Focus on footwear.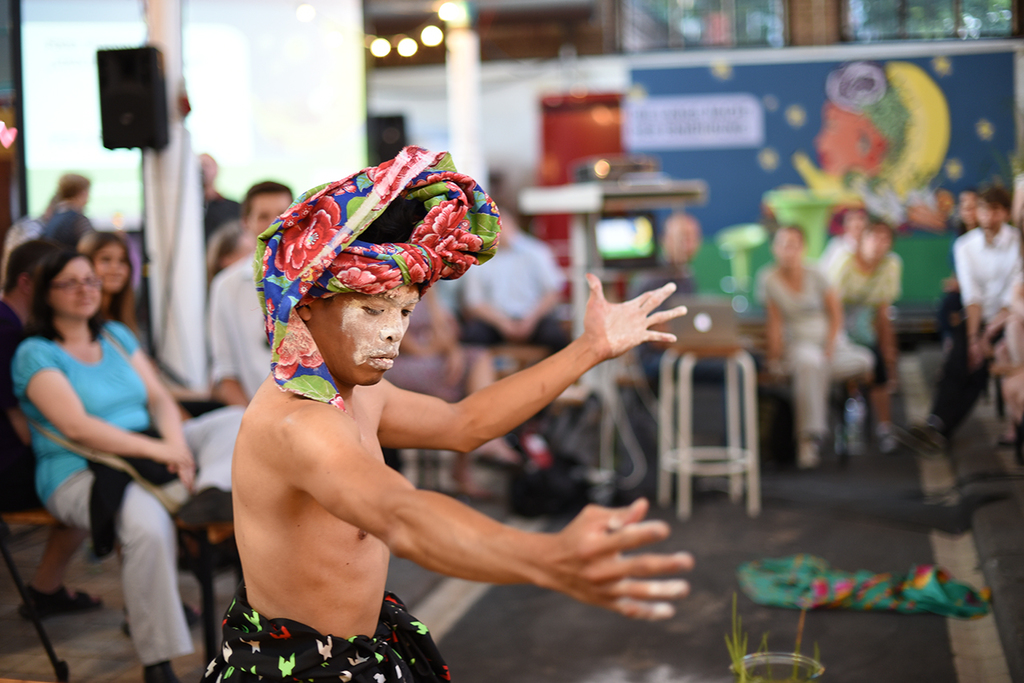
Focused at region(844, 431, 865, 453).
